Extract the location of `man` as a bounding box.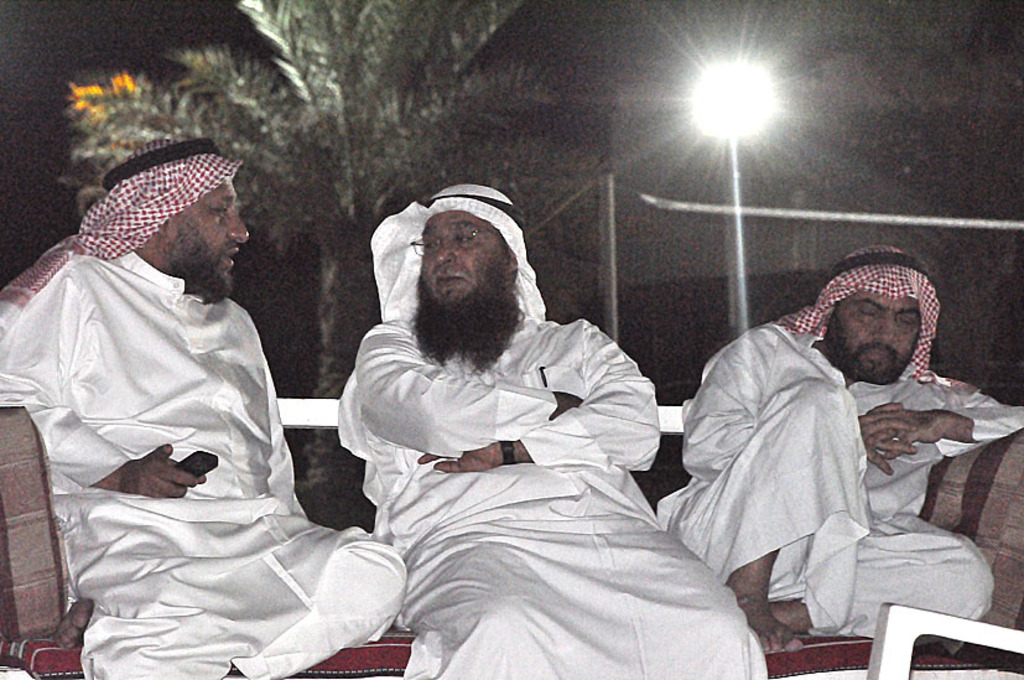
<bbox>310, 171, 731, 650</bbox>.
